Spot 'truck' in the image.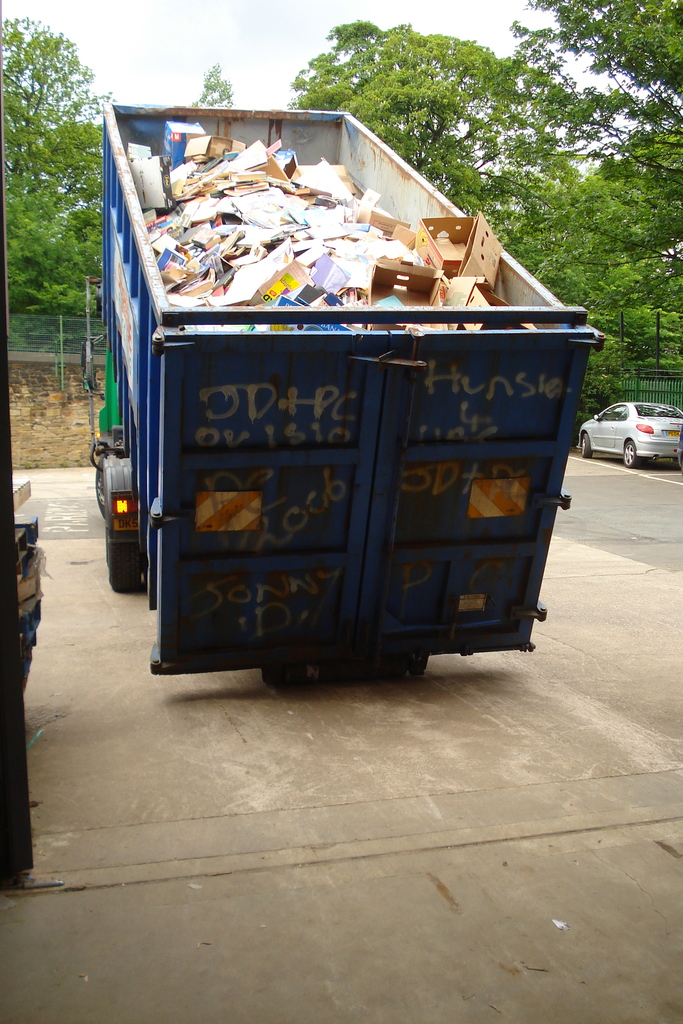
'truck' found at pyautogui.locateOnScreen(87, 97, 606, 668).
